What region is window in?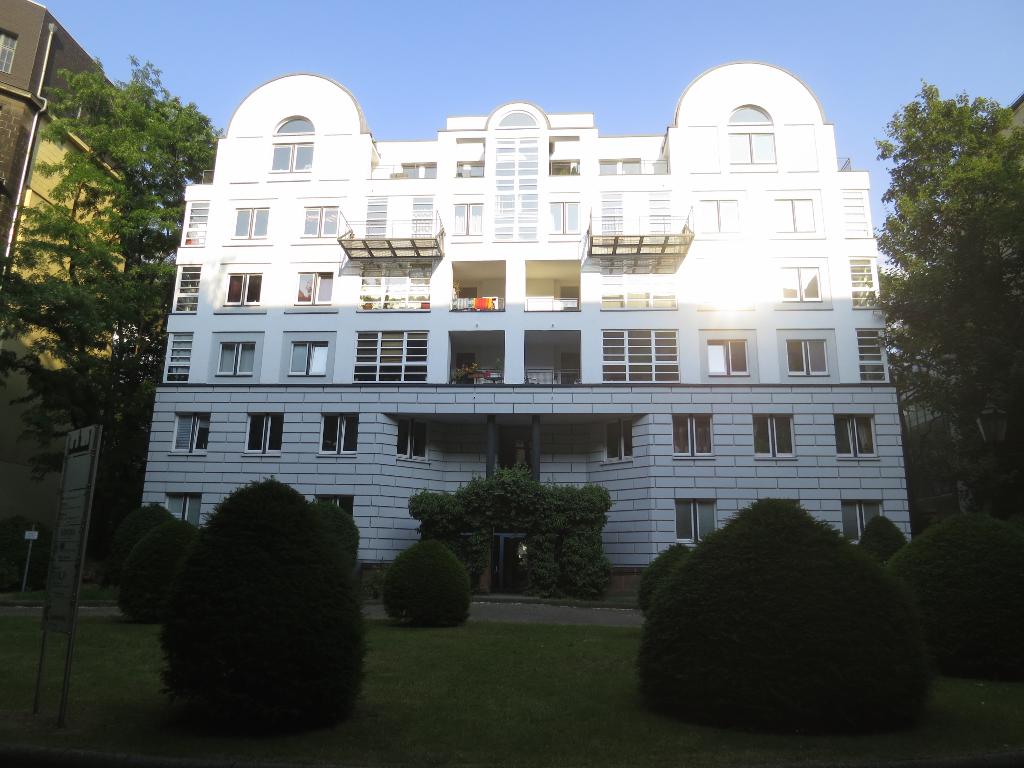
x1=602 y1=330 x2=680 y2=388.
